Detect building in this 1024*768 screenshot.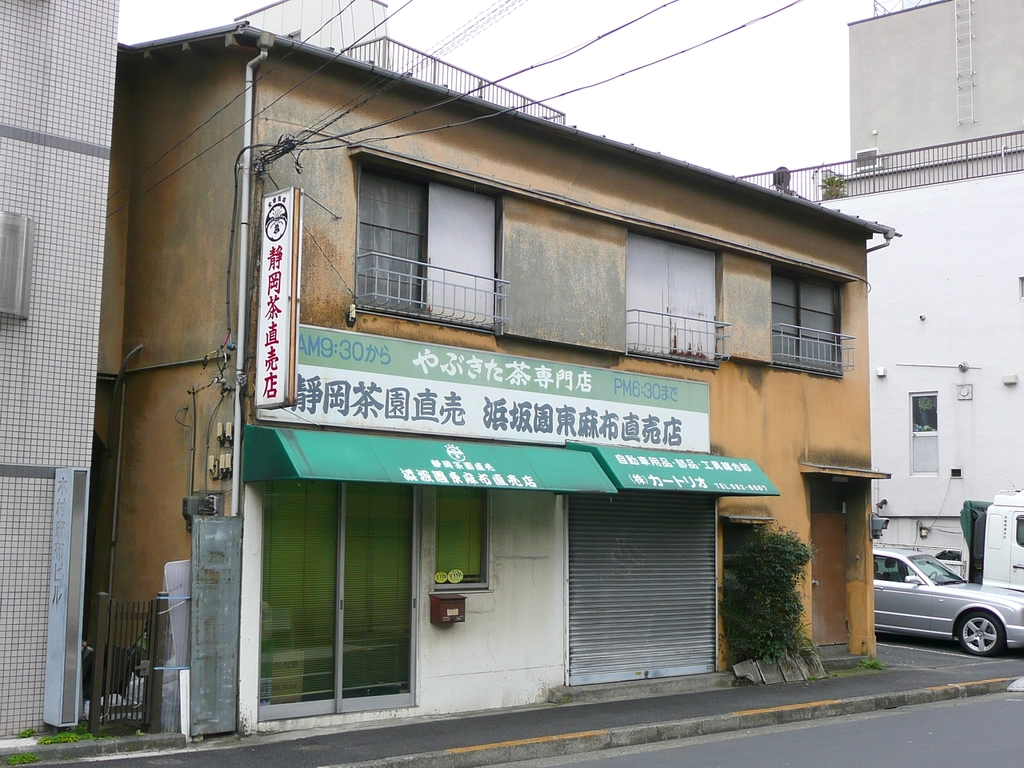
Detection: 842/0/1023/174.
